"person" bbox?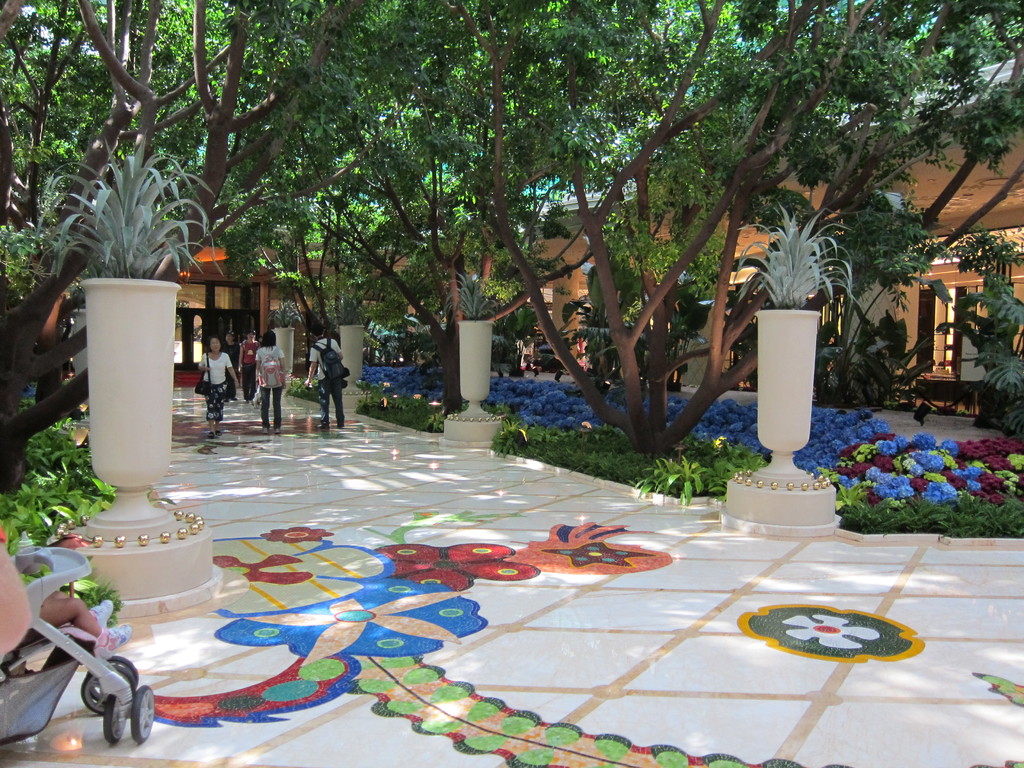
<bbox>28, 575, 138, 660</bbox>
